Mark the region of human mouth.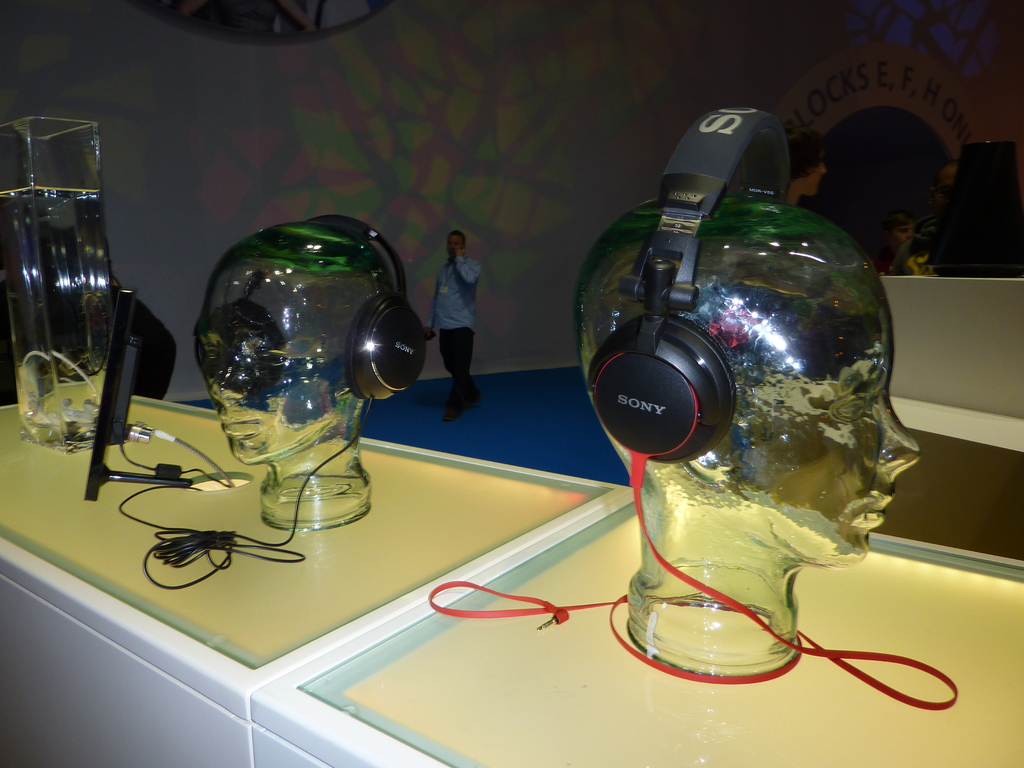
Region: box(214, 410, 262, 454).
